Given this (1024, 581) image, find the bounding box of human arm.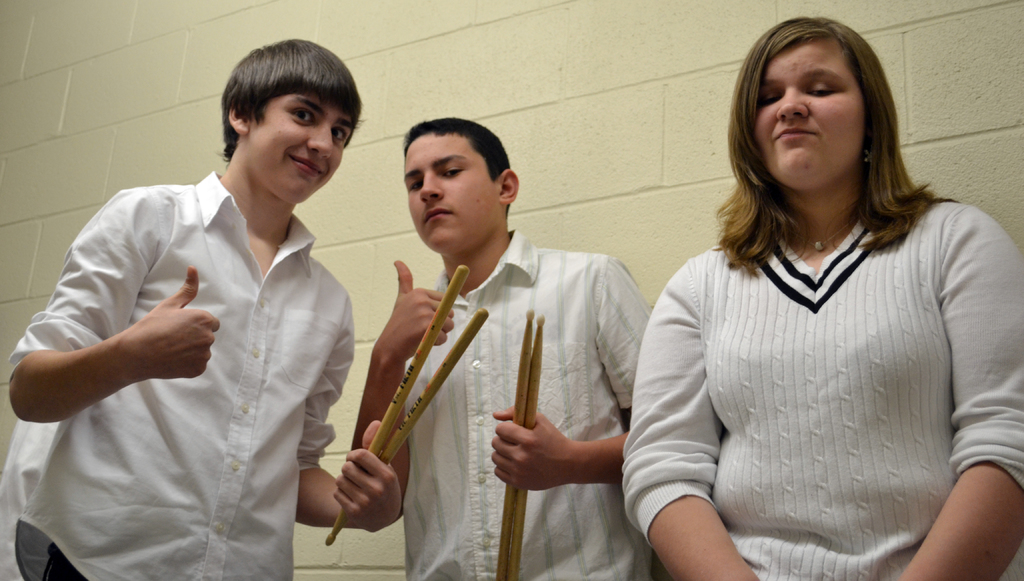
(left=14, top=294, right=207, bottom=437).
